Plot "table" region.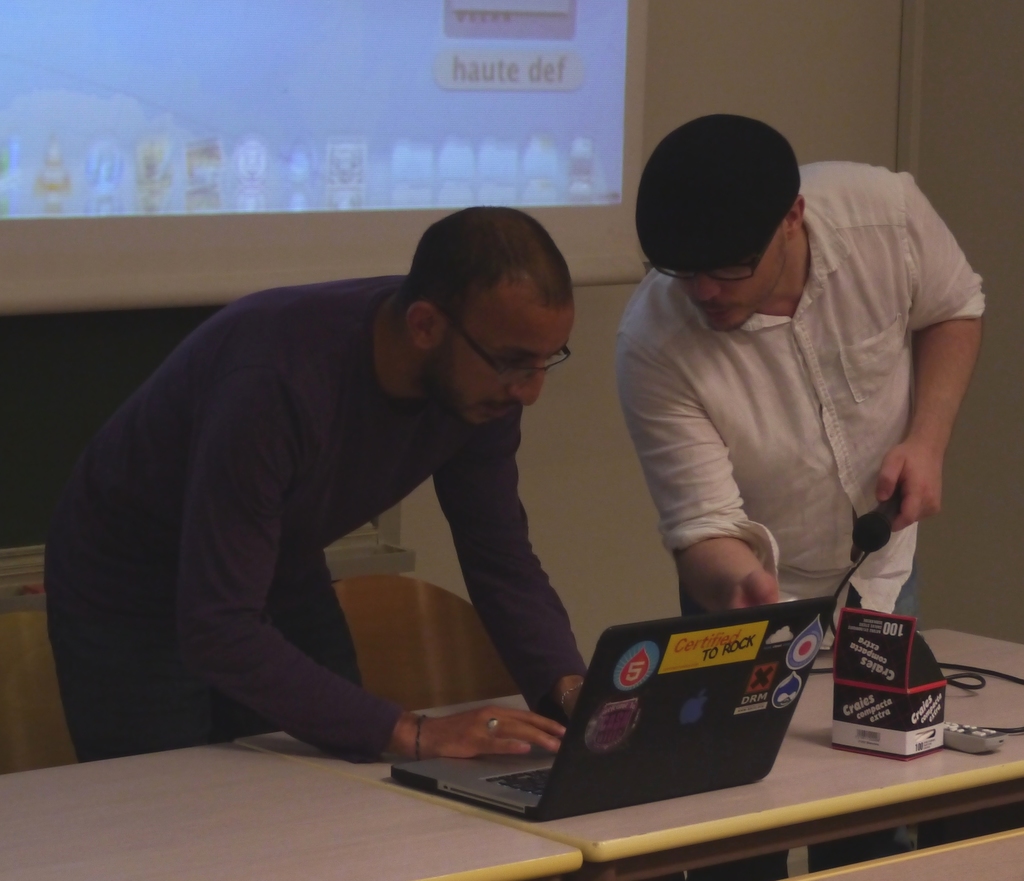
Plotted at [0,732,581,880].
